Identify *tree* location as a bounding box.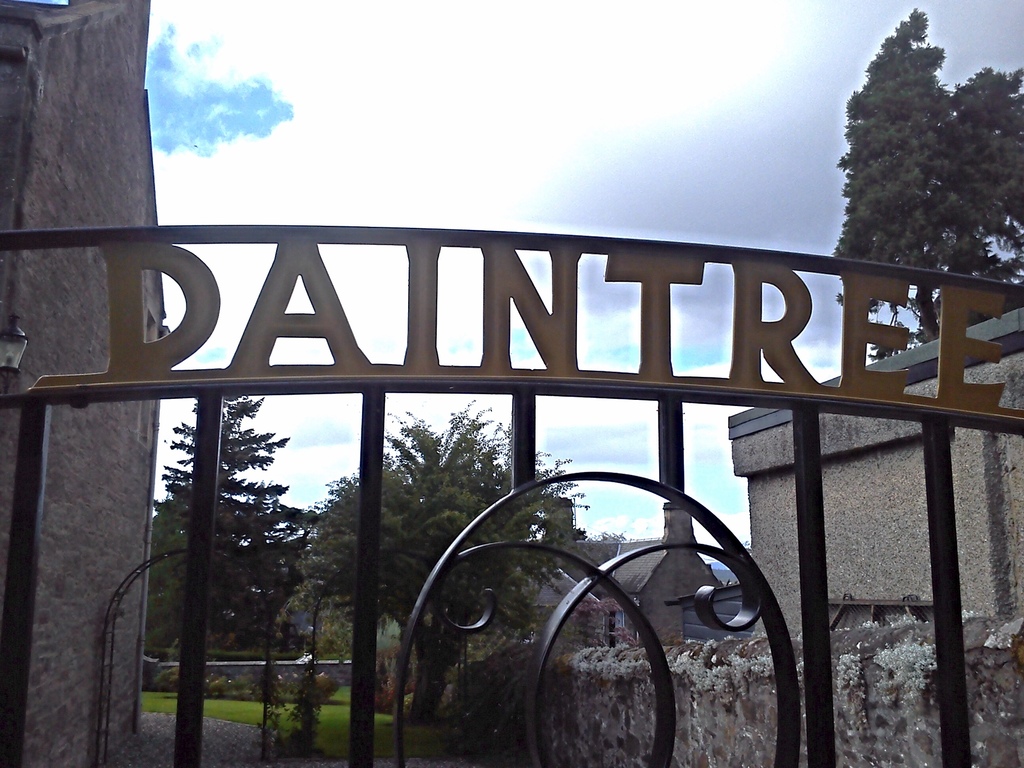
detection(151, 389, 312, 654).
